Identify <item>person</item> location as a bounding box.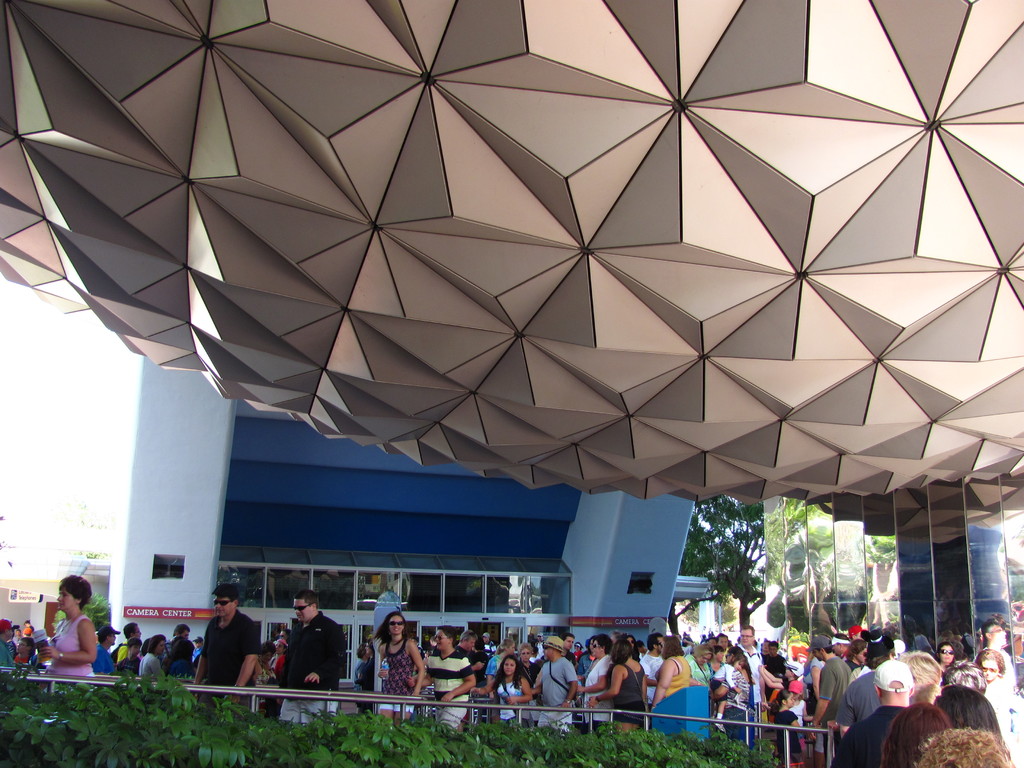
crop(90, 620, 116, 682).
